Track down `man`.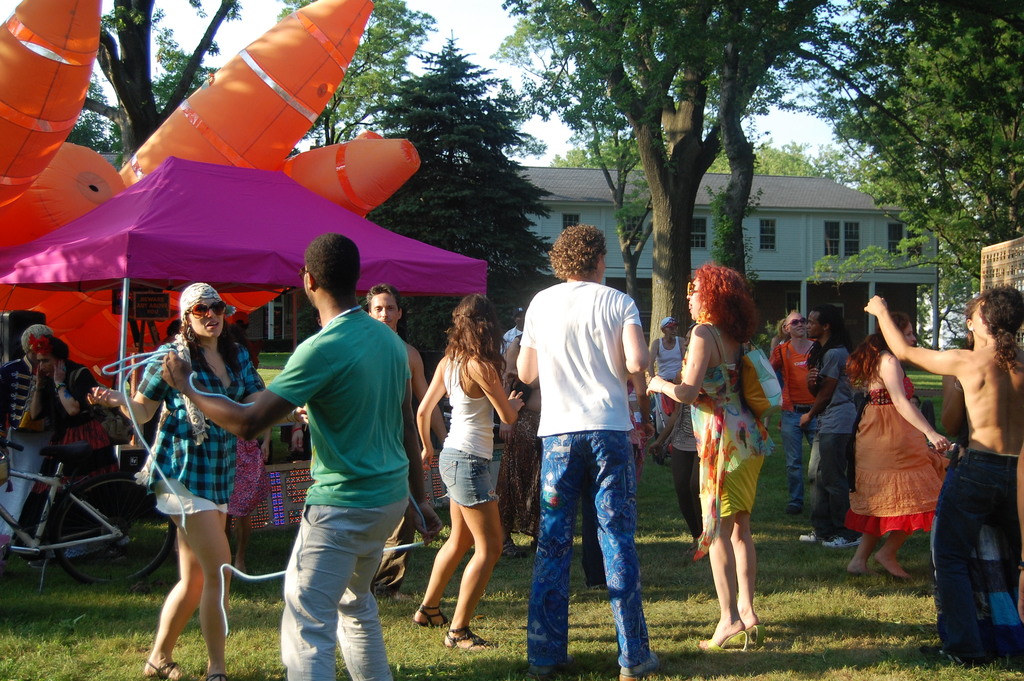
Tracked to 0 319 58 550.
